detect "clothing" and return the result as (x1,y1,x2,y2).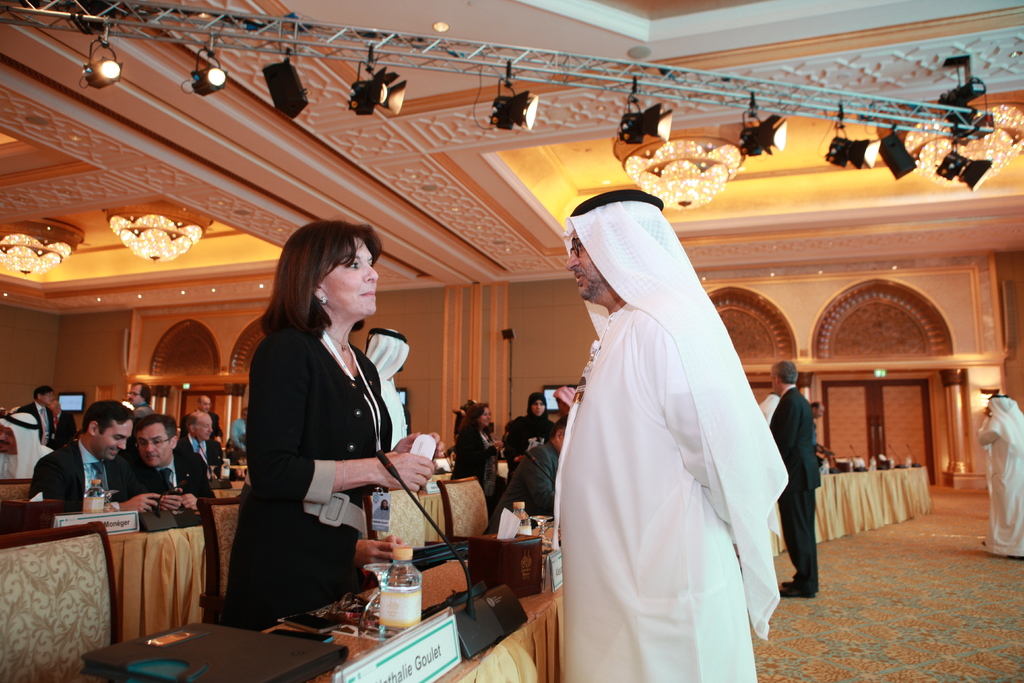
(443,420,498,484).
